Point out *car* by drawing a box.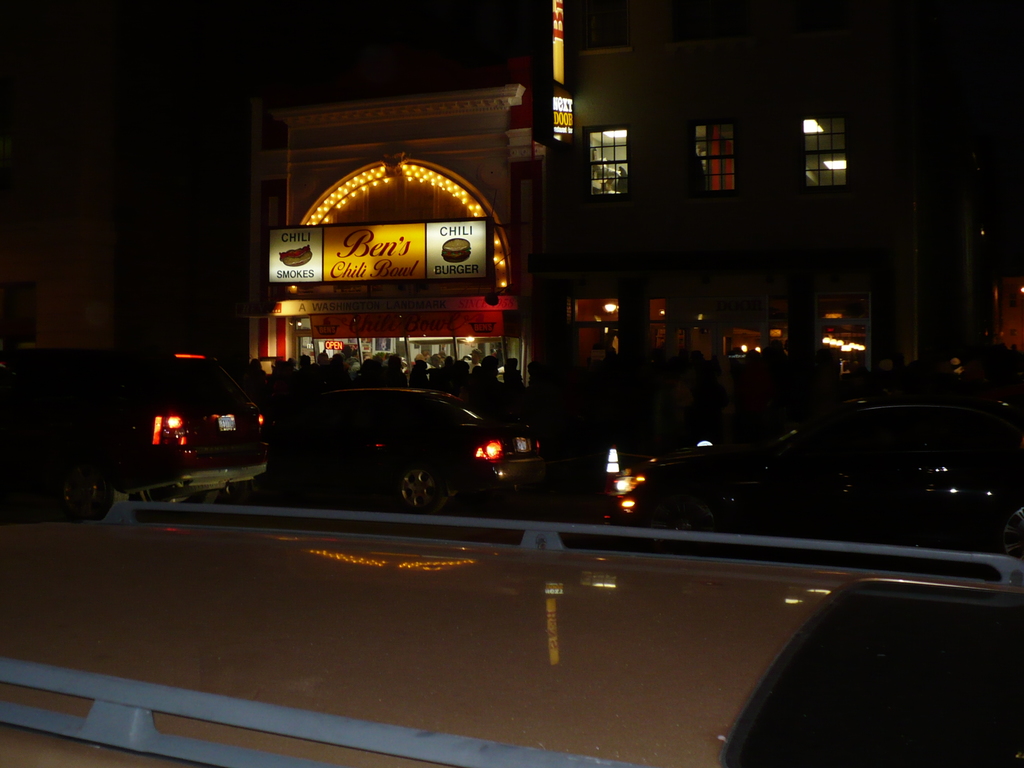
BBox(270, 376, 555, 515).
